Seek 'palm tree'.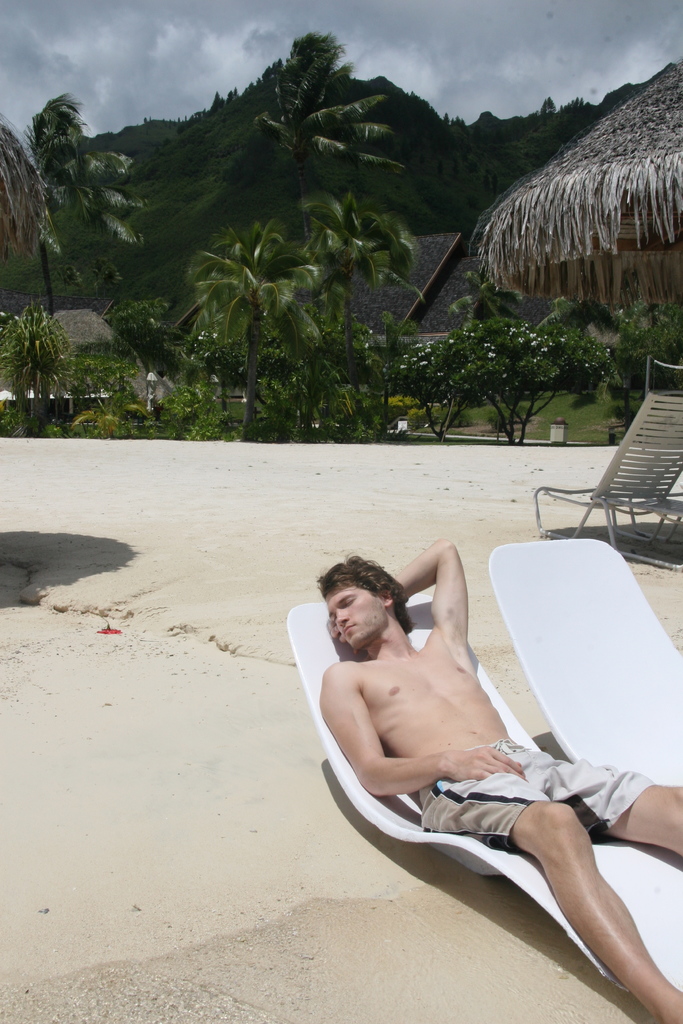
l=297, t=186, r=420, b=449.
